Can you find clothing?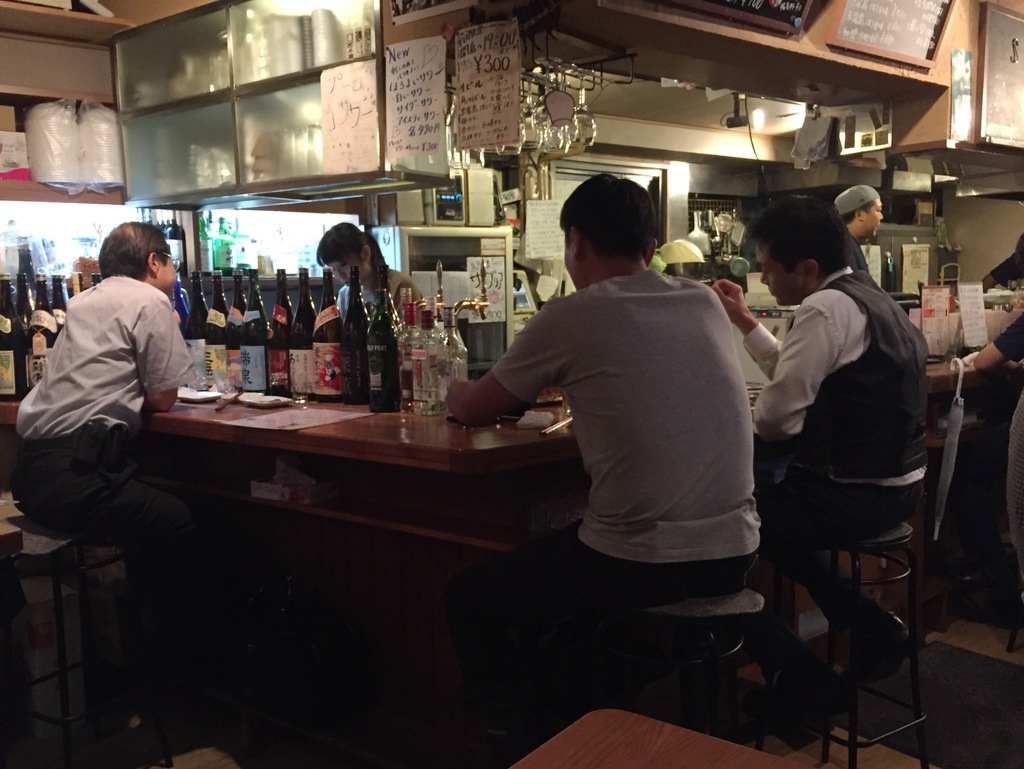
Yes, bounding box: crop(335, 260, 420, 324).
